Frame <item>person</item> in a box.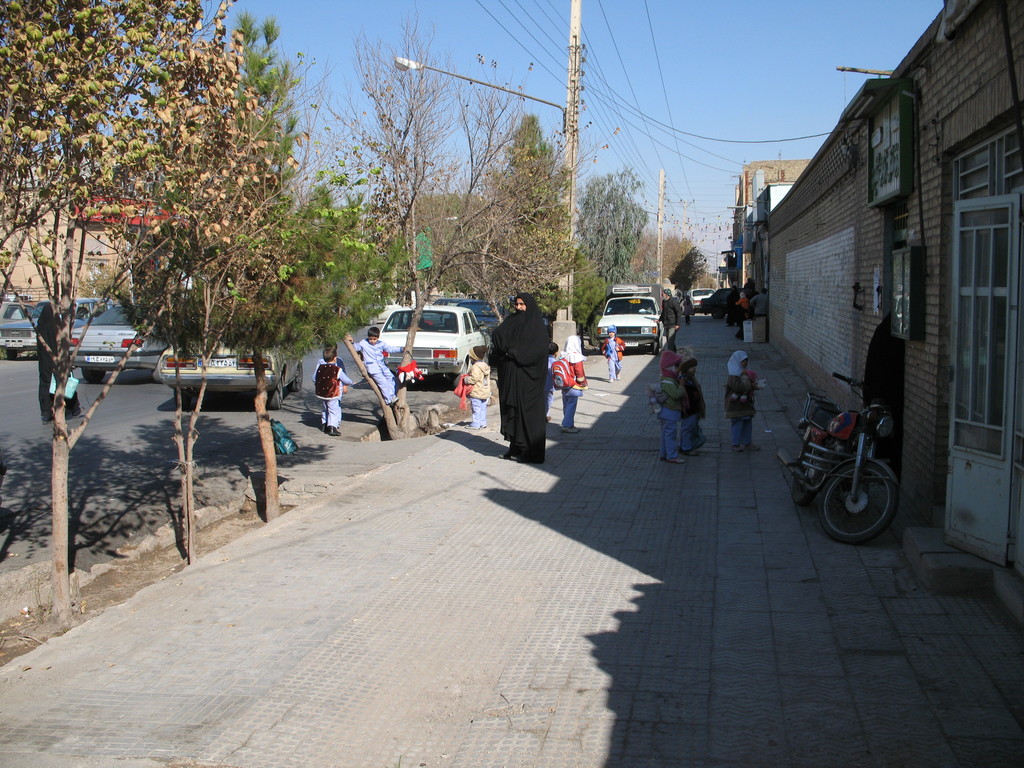
bbox=(600, 323, 626, 382).
